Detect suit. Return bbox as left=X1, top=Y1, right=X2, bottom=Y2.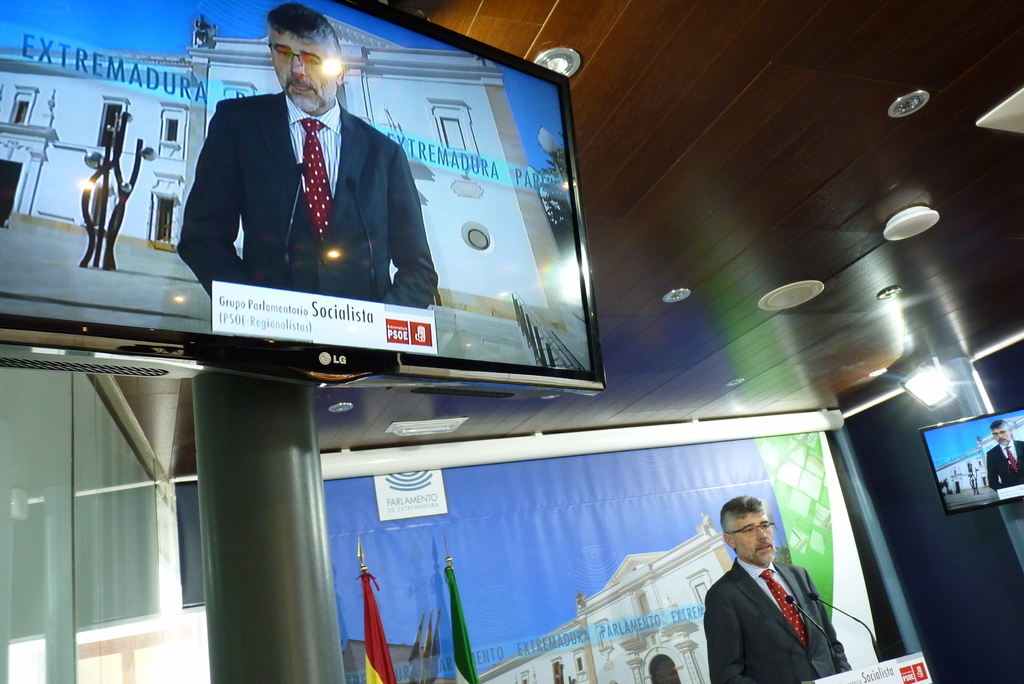
left=702, top=557, right=851, bottom=683.
